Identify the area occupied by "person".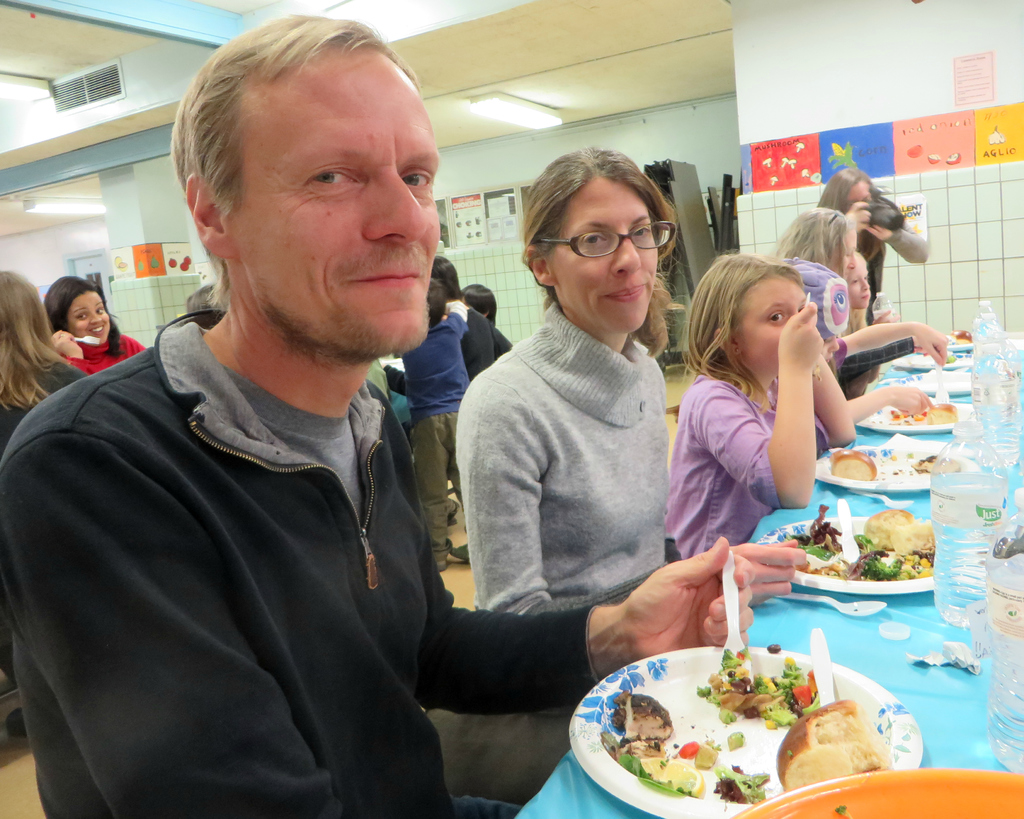
Area: 4, 269, 82, 683.
